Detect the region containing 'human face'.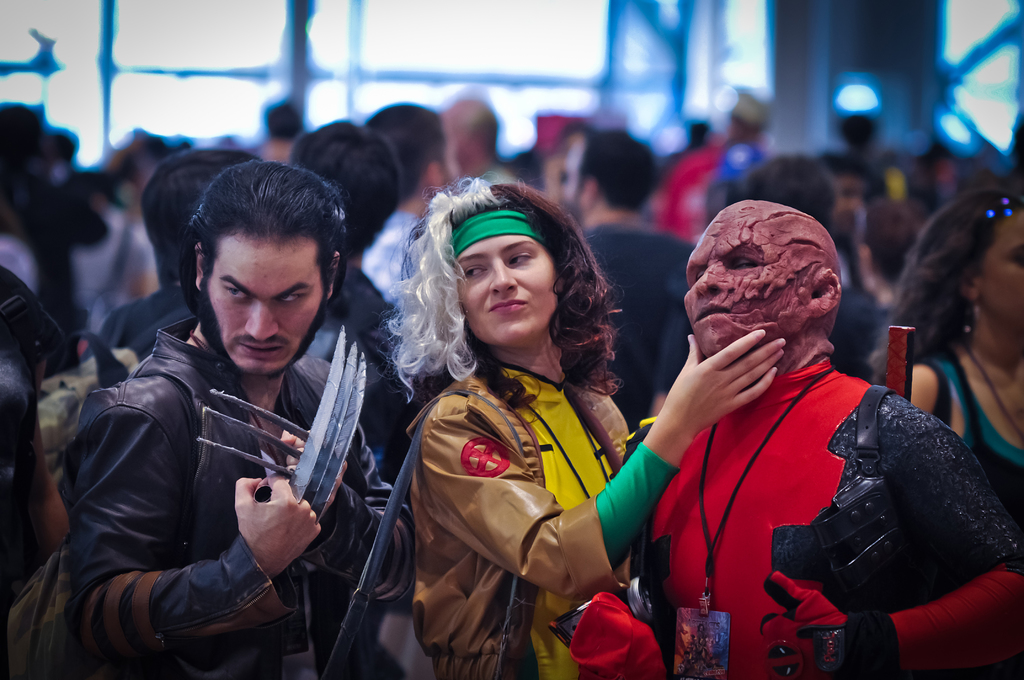
202 241 324 376.
